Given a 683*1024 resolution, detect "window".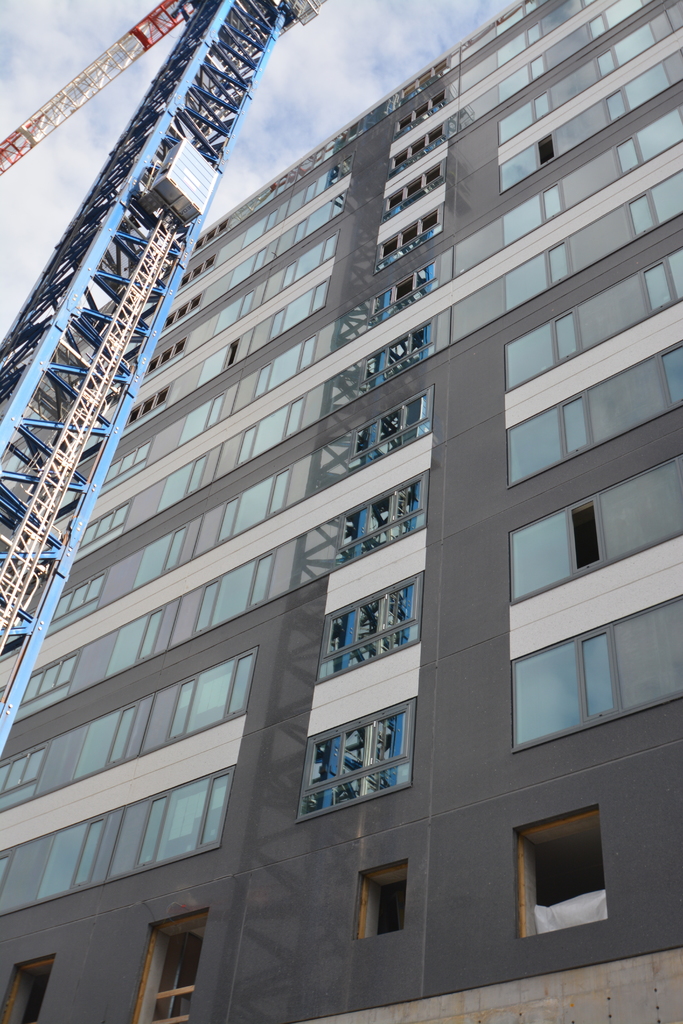
122 384 174 431.
